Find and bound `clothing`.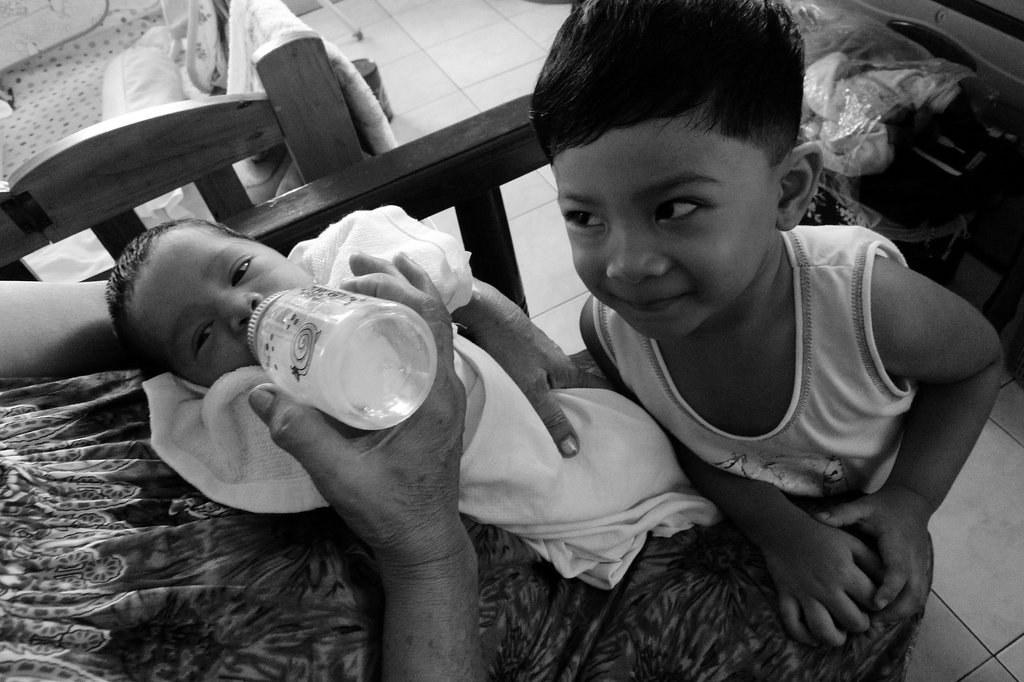
Bound: BBox(140, 206, 722, 590).
